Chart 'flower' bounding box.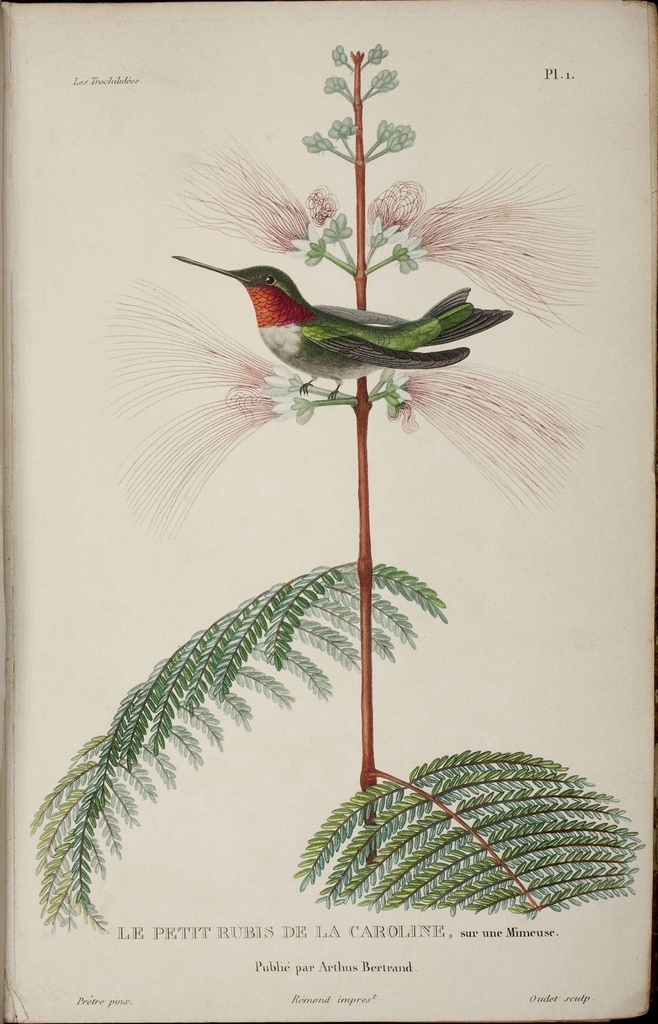
Charted: <region>360, 66, 403, 95</region>.
